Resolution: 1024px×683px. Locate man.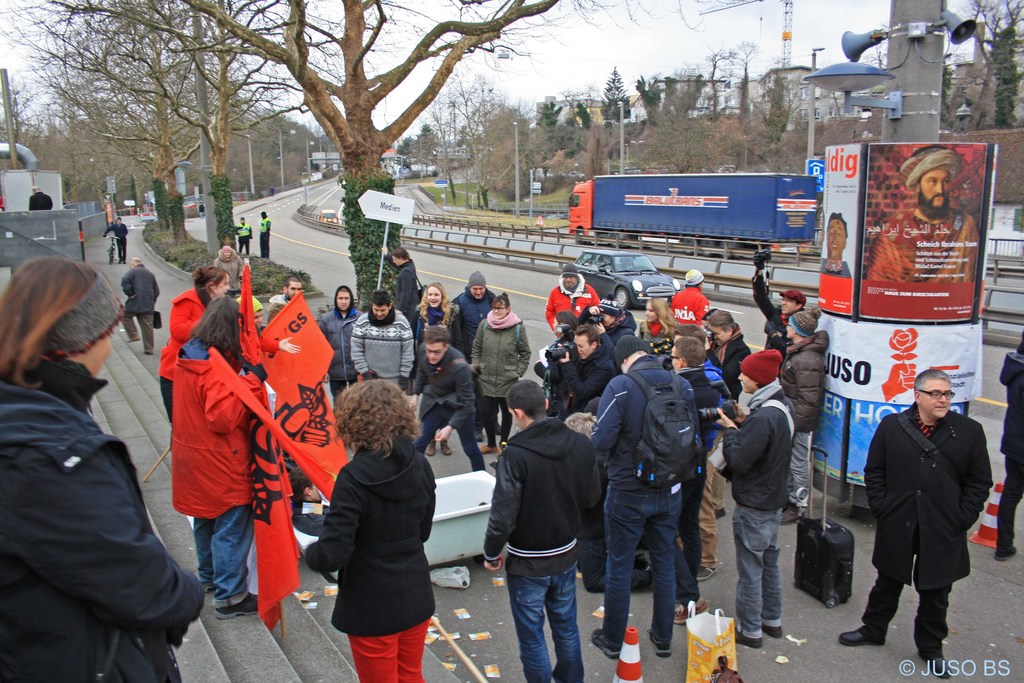
x1=262, y1=278, x2=300, y2=321.
